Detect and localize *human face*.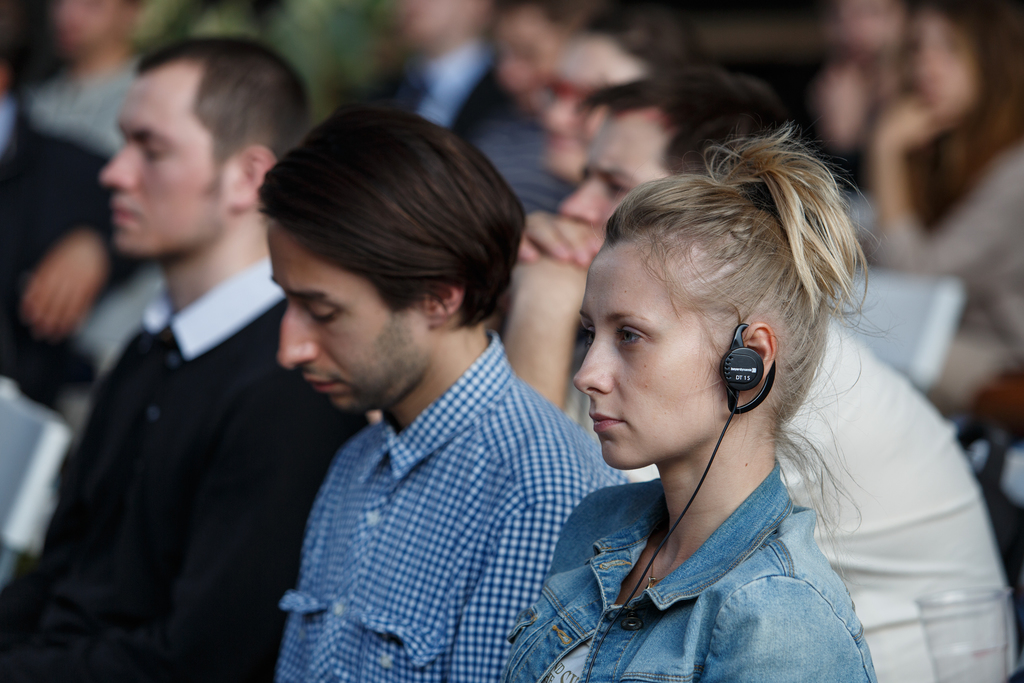
Localized at detection(266, 224, 426, 411).
